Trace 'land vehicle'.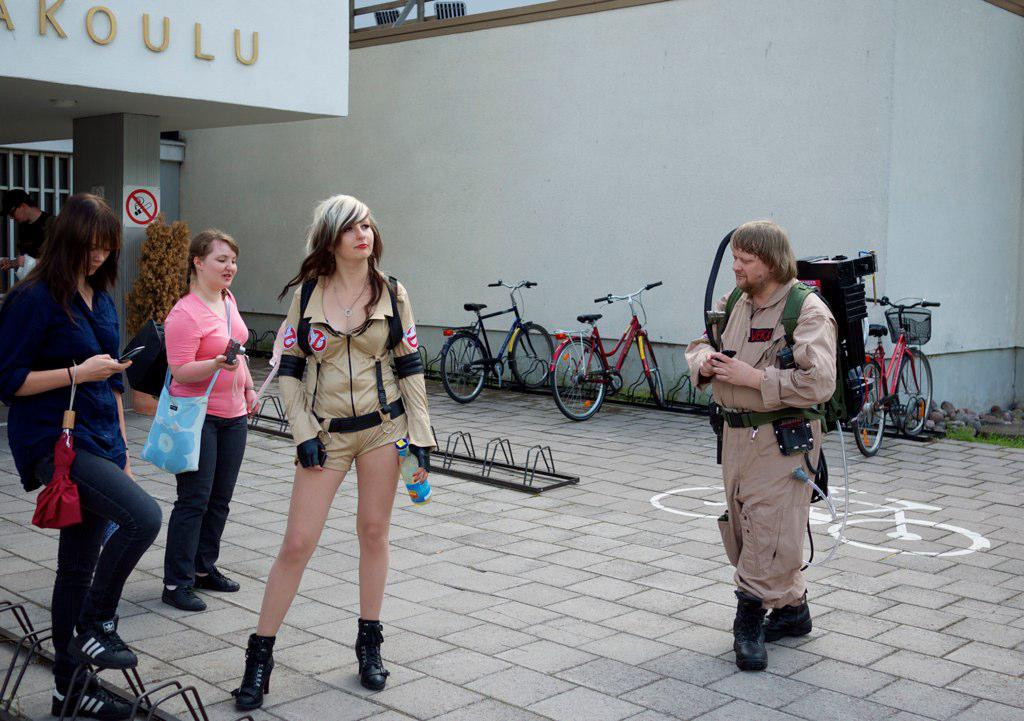
Traced to x1=848, y1=299, x2=939, y2=456.
